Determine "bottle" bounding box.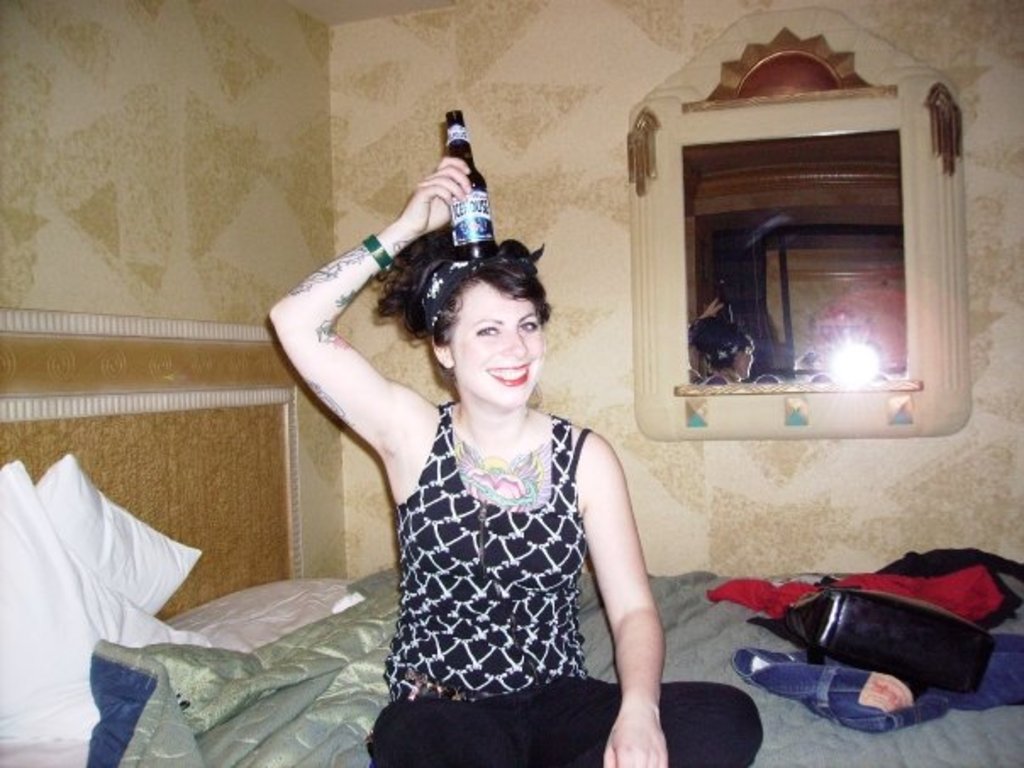
Determined: 448, 107, 498, 263.
